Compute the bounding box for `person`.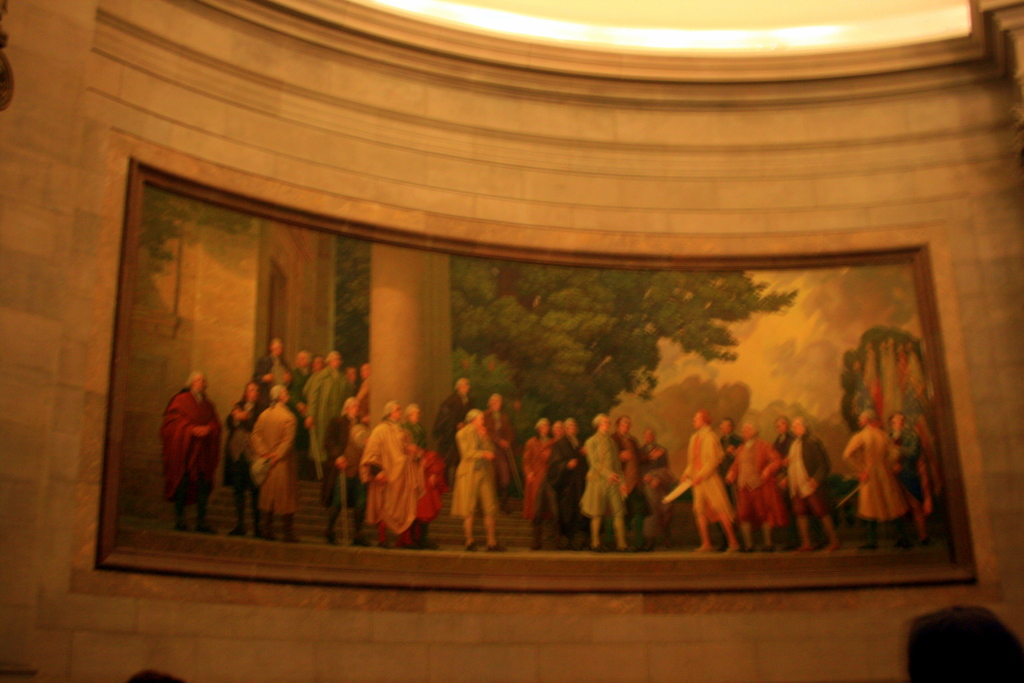
<bbox>308, 343, 352, 467</bbox>.
